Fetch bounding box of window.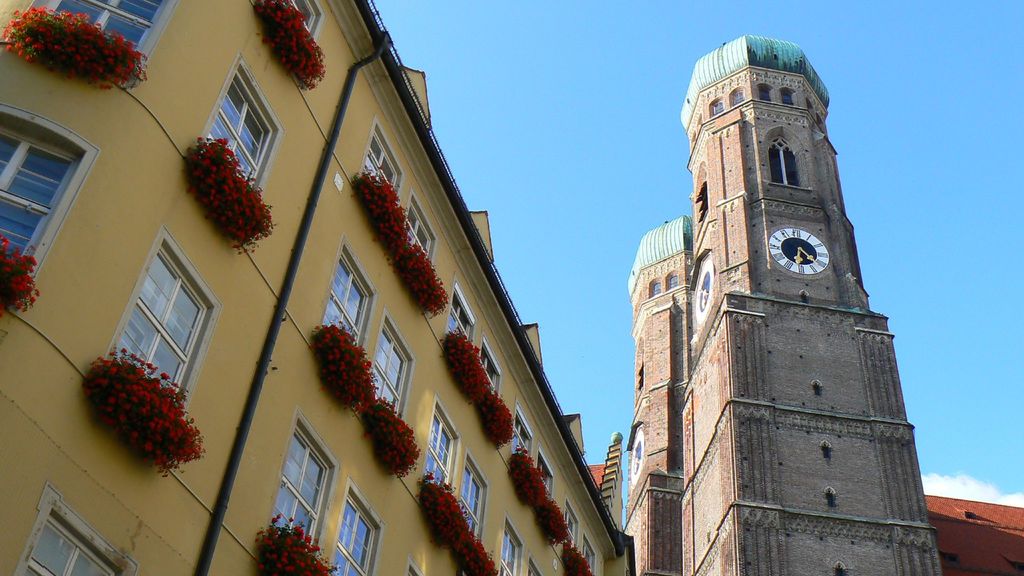
Bbox: left=190, top=42, right=284, bottom=230.
